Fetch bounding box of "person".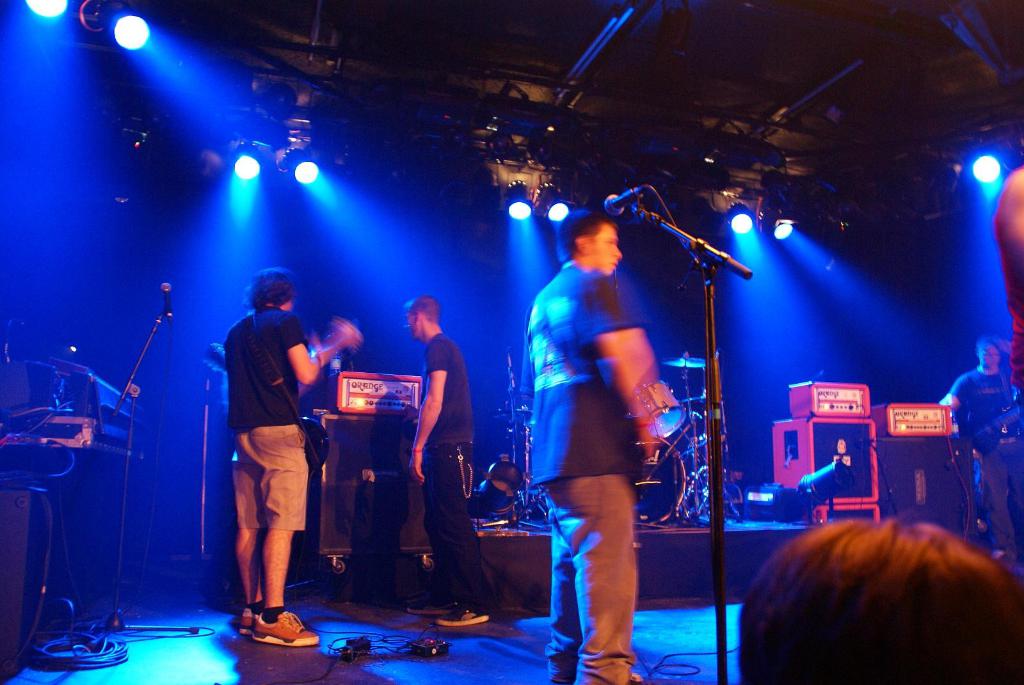
Bbox: l=739, t=517, r=1023, b=684.
